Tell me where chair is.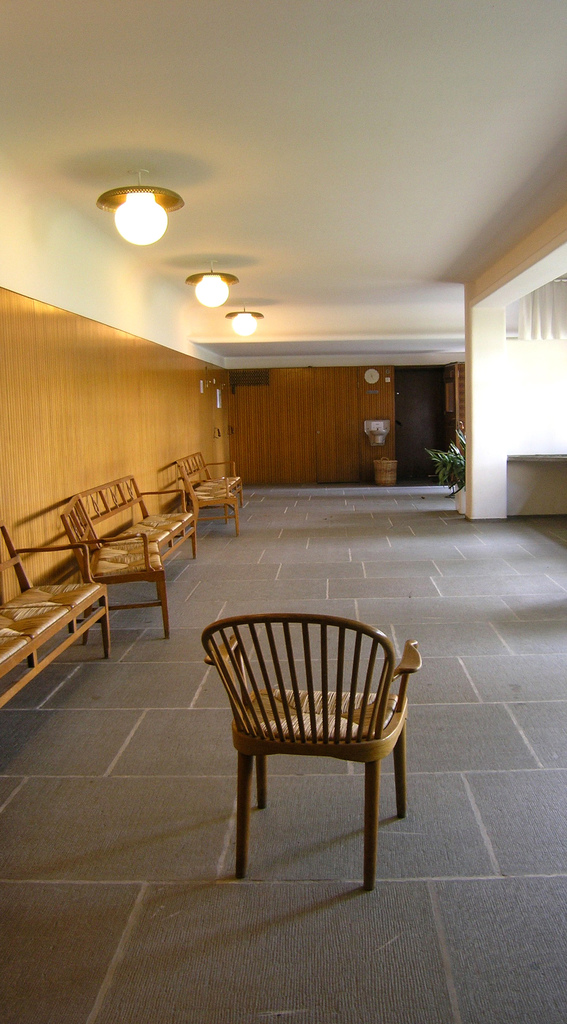
chair is at <box>188,594,432,914</box>.
